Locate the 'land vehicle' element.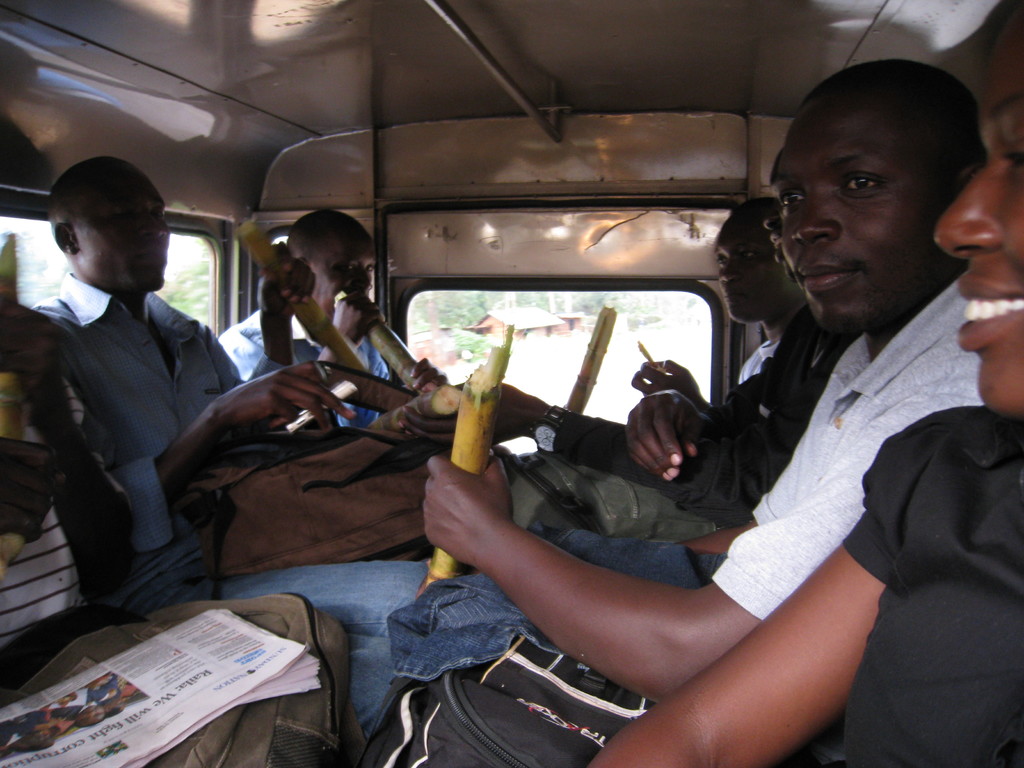
Element bbox: (0,0,1023,767).
